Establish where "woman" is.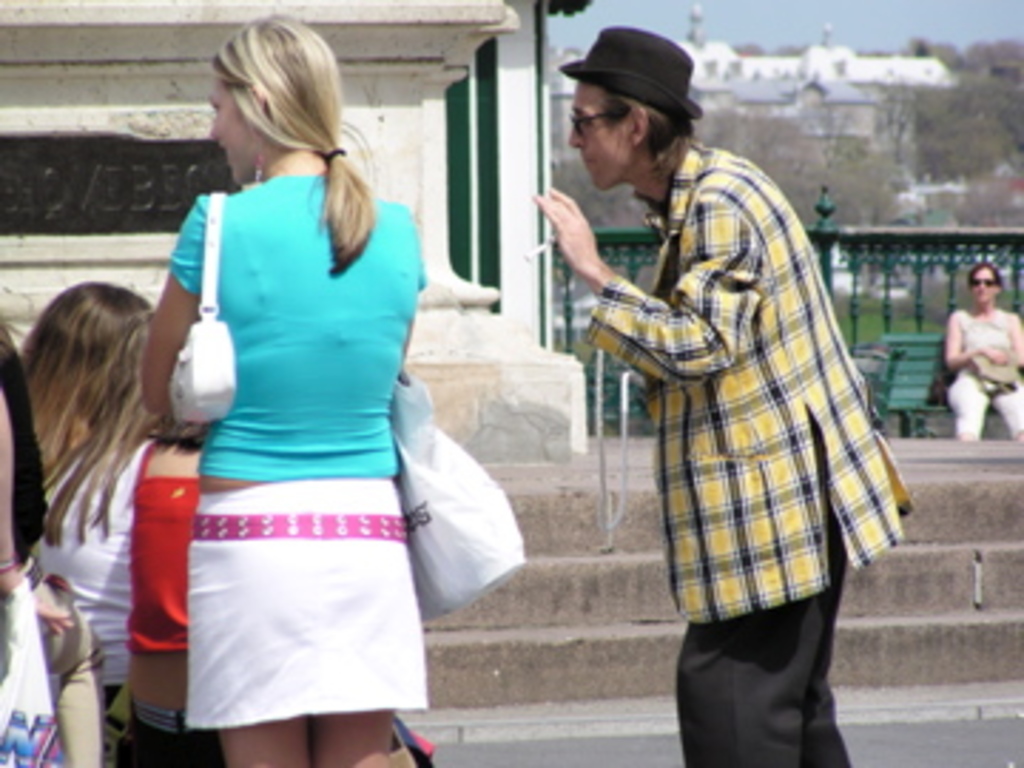
Established at [34, 299, 165, 765].
